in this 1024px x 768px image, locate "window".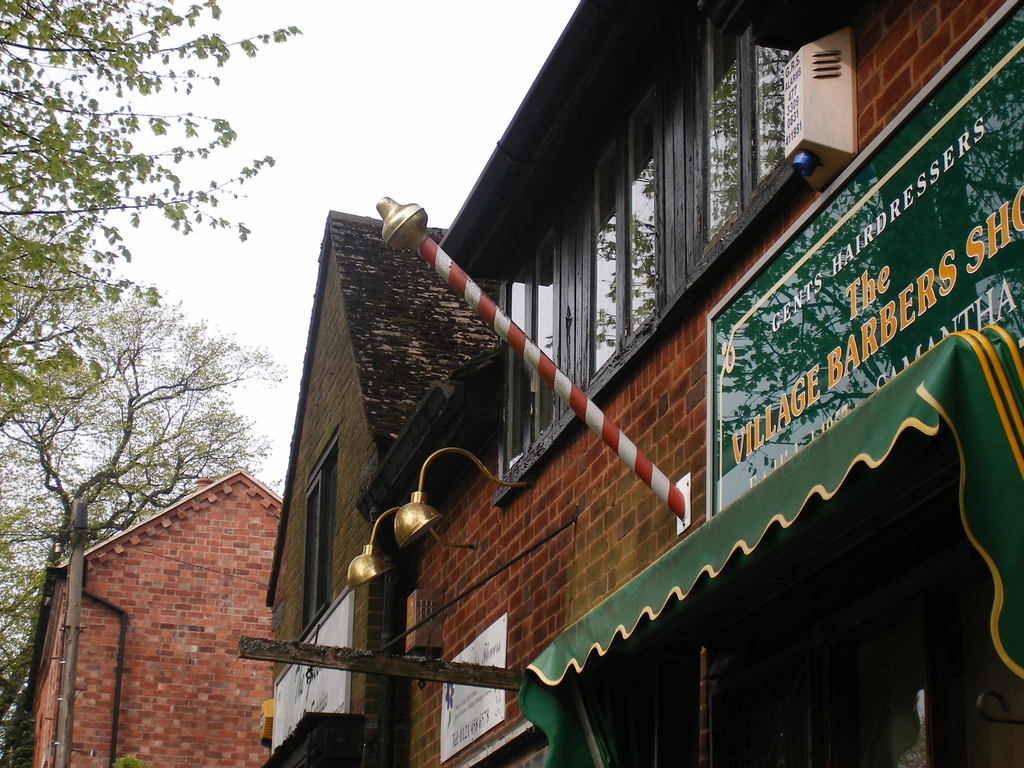
Bounding box: Rect(295, 447, 351, 627).
